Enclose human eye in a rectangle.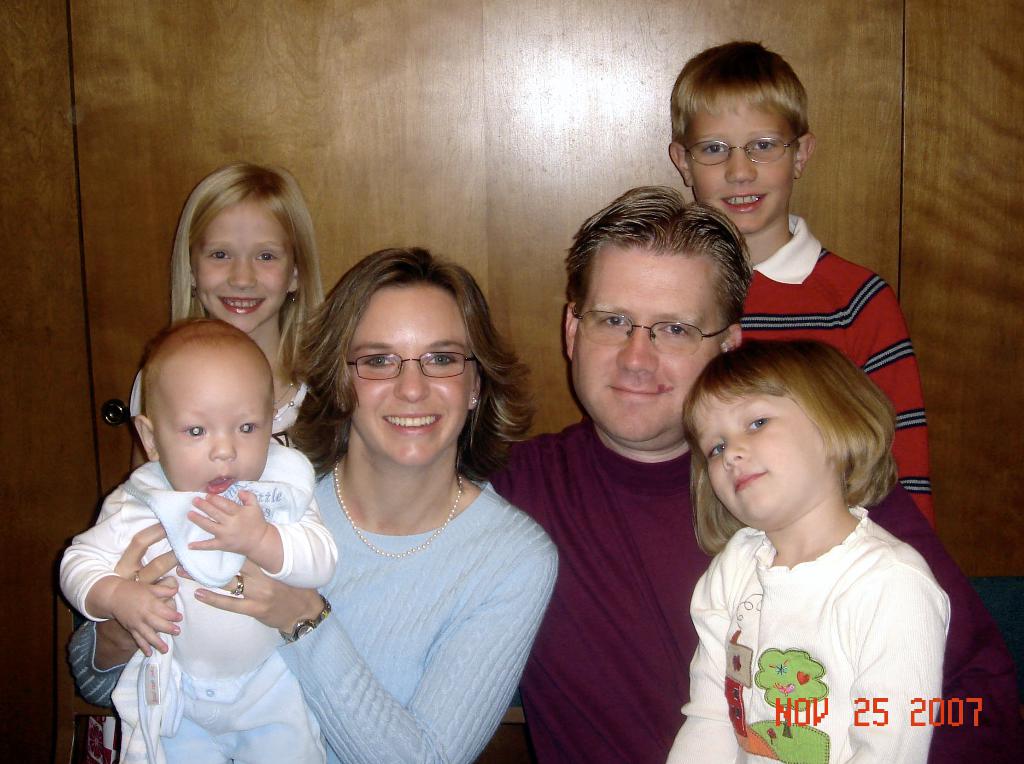
428/347/463/371.
